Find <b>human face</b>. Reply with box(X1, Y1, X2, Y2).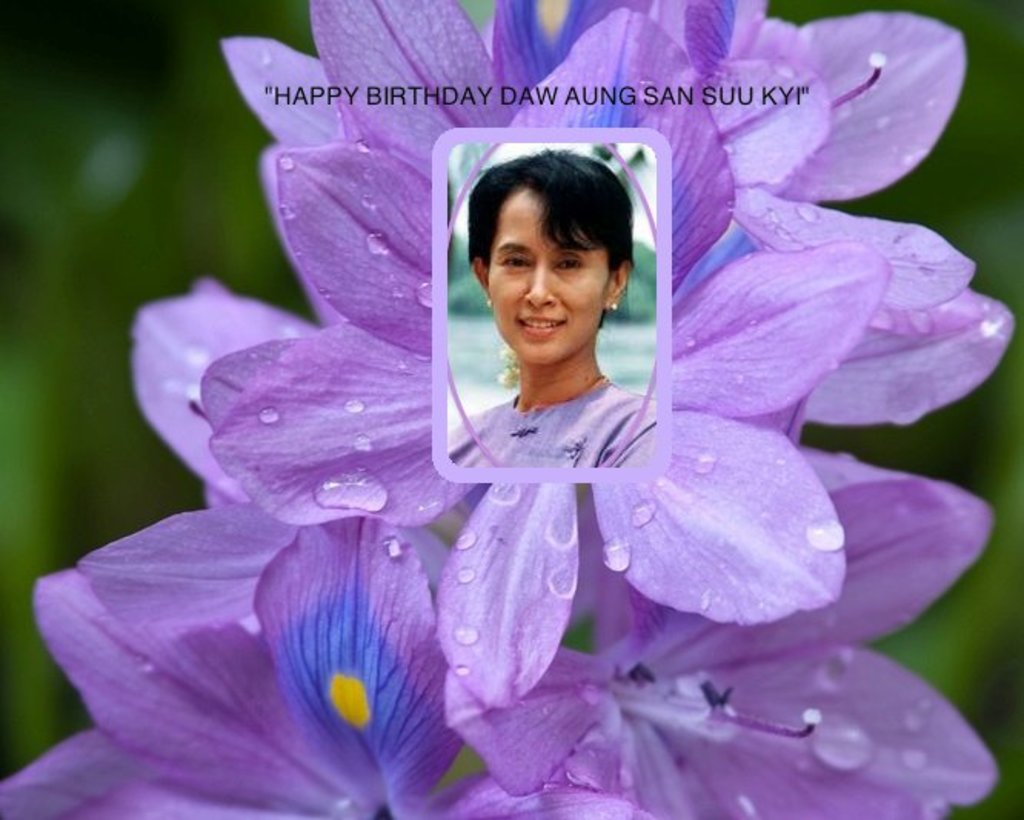
box(484, 192, 609, 366).
